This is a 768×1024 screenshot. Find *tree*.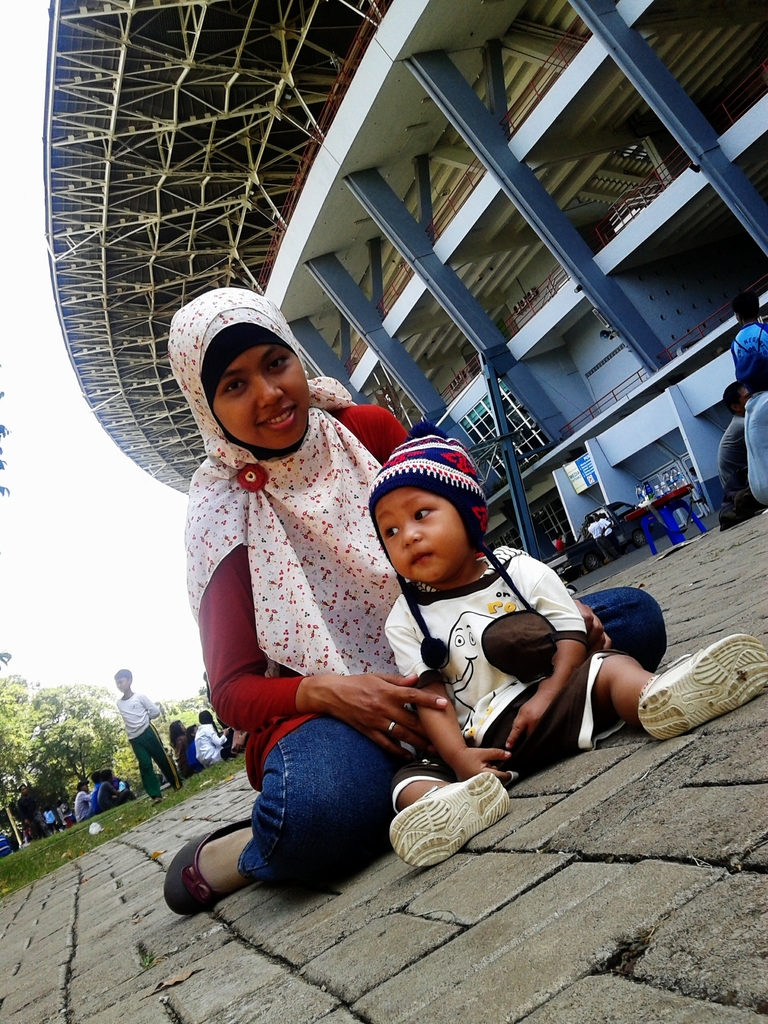
Bounding box: Rect(0, 358, 10, 500).
